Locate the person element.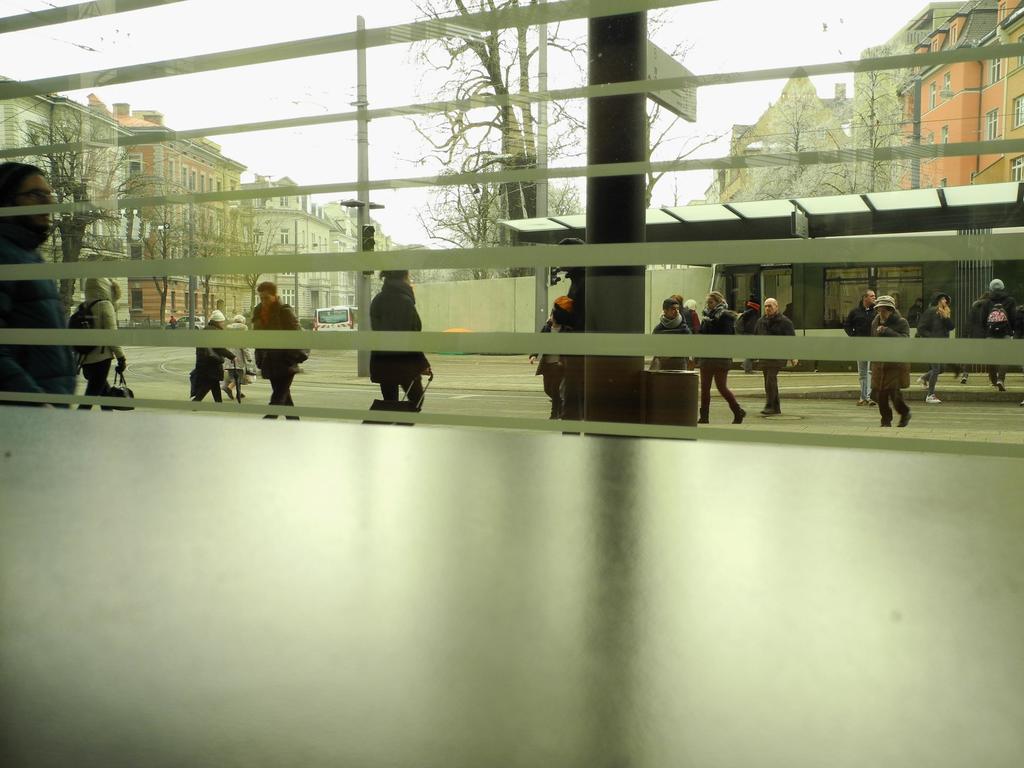
Element bbox: rect(675, 292, 697, 378).
